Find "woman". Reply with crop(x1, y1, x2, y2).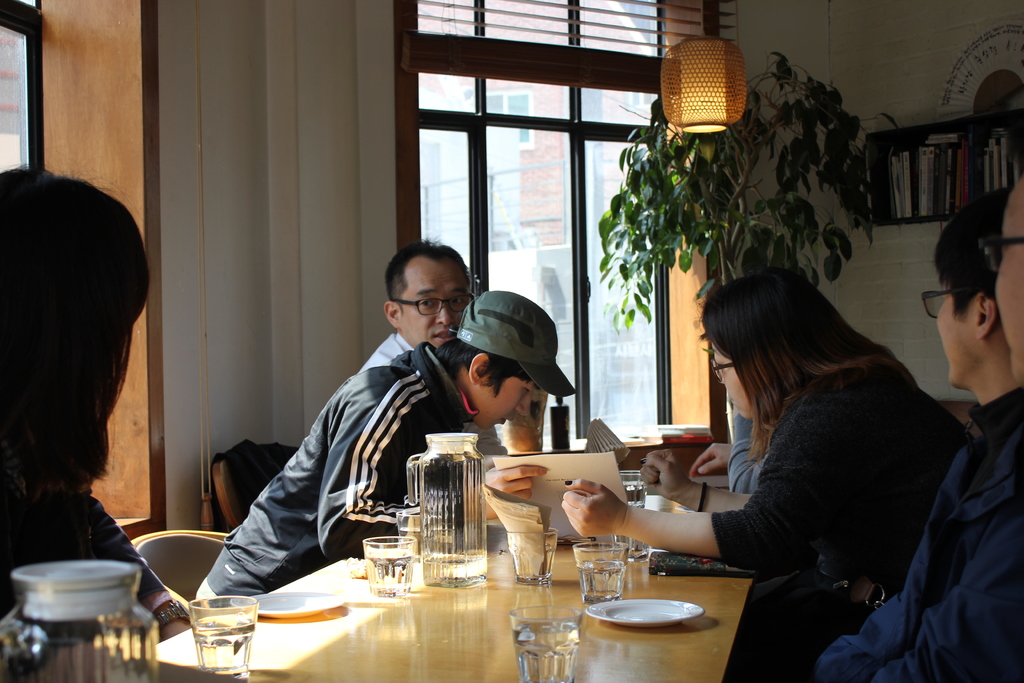
crop(557, 264, 975, 682).
